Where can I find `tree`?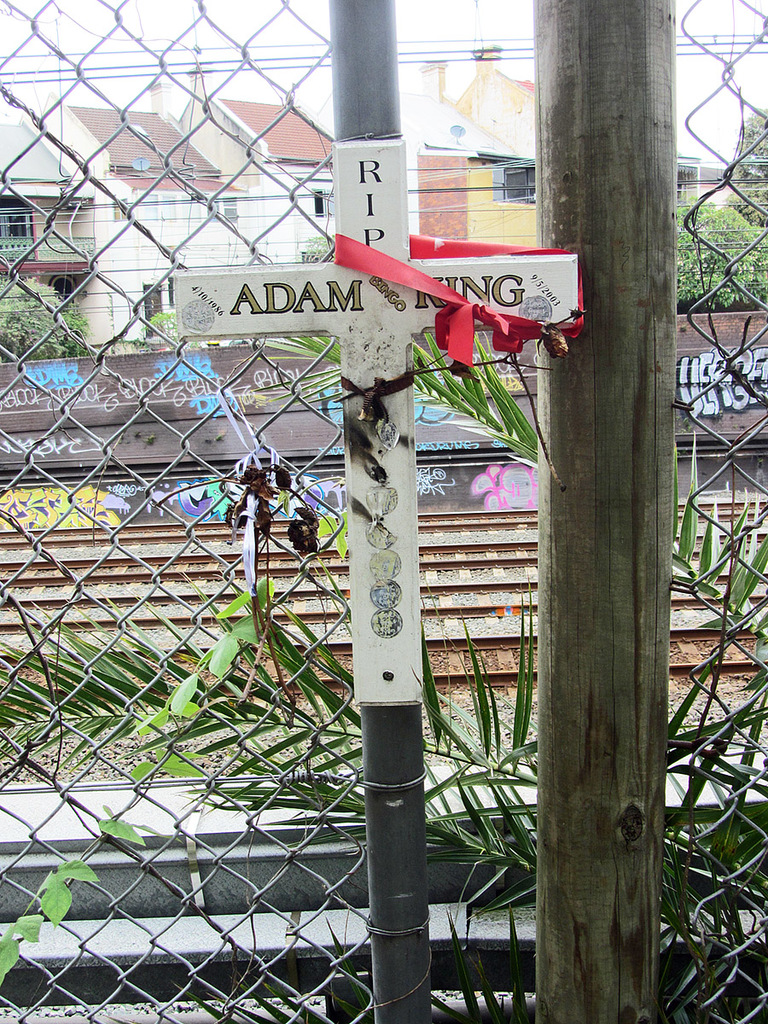
You can find it at 262 328 767 649.
